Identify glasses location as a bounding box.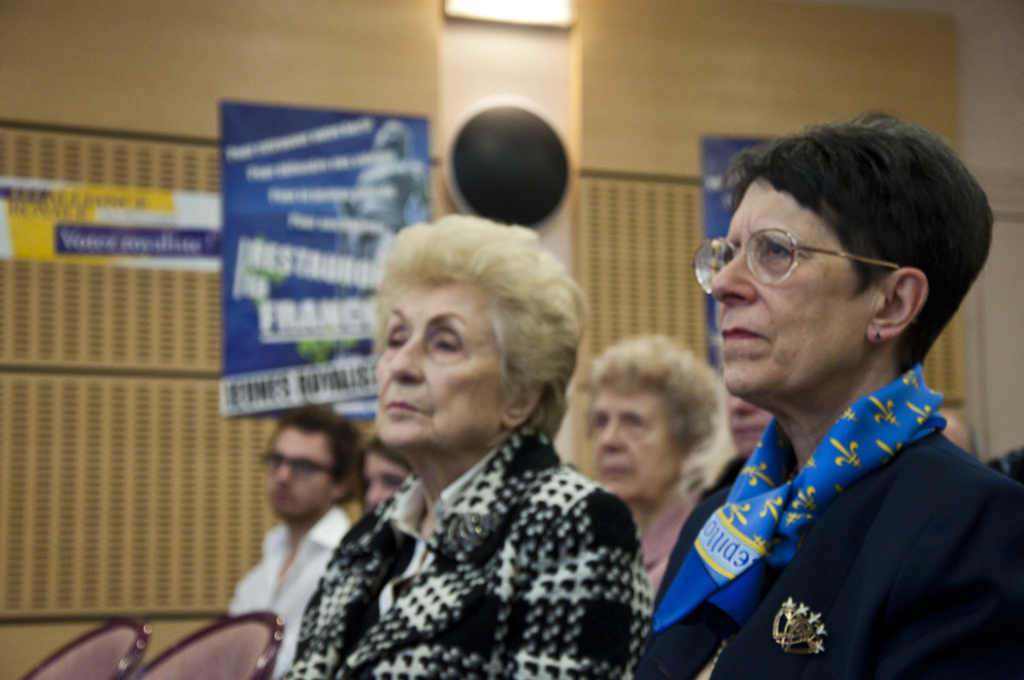
[261, 455, 341, 475].
